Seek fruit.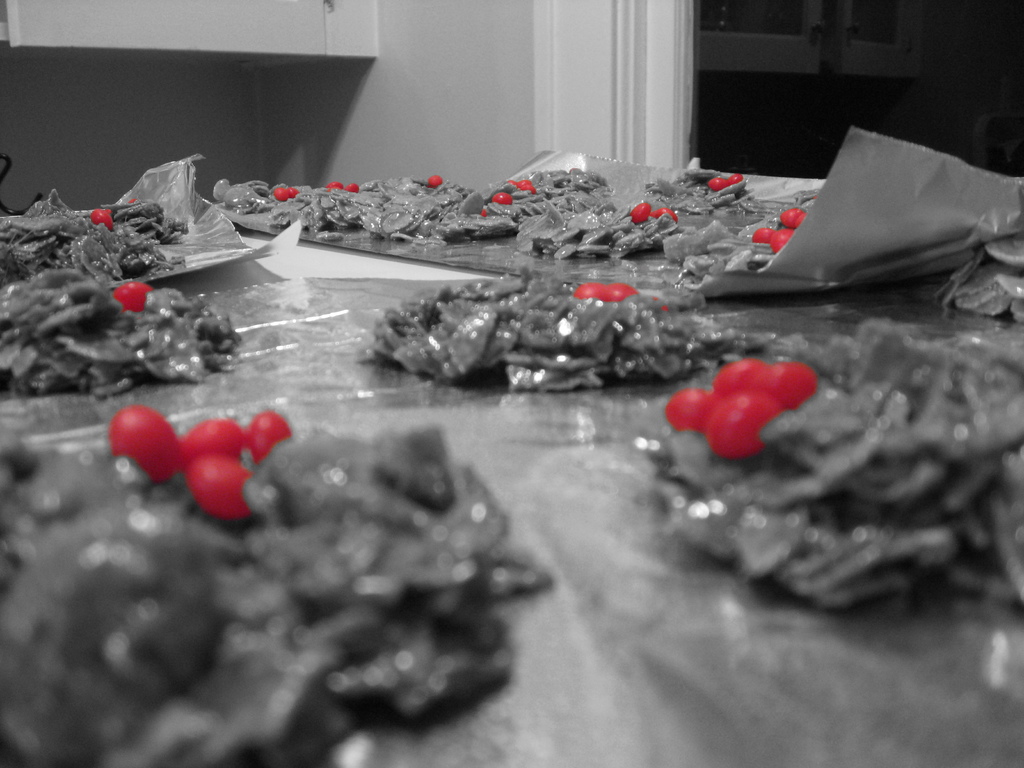
l=516, t=178, r=539, b=193.
